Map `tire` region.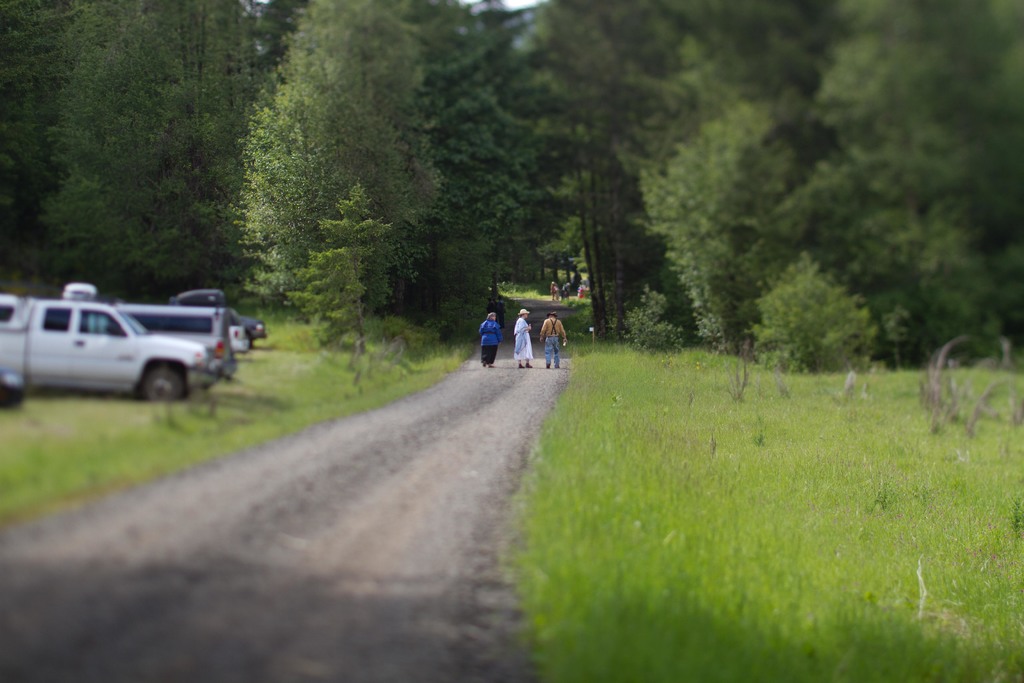
Mapped to Rect(136, 367, 188, 407).
